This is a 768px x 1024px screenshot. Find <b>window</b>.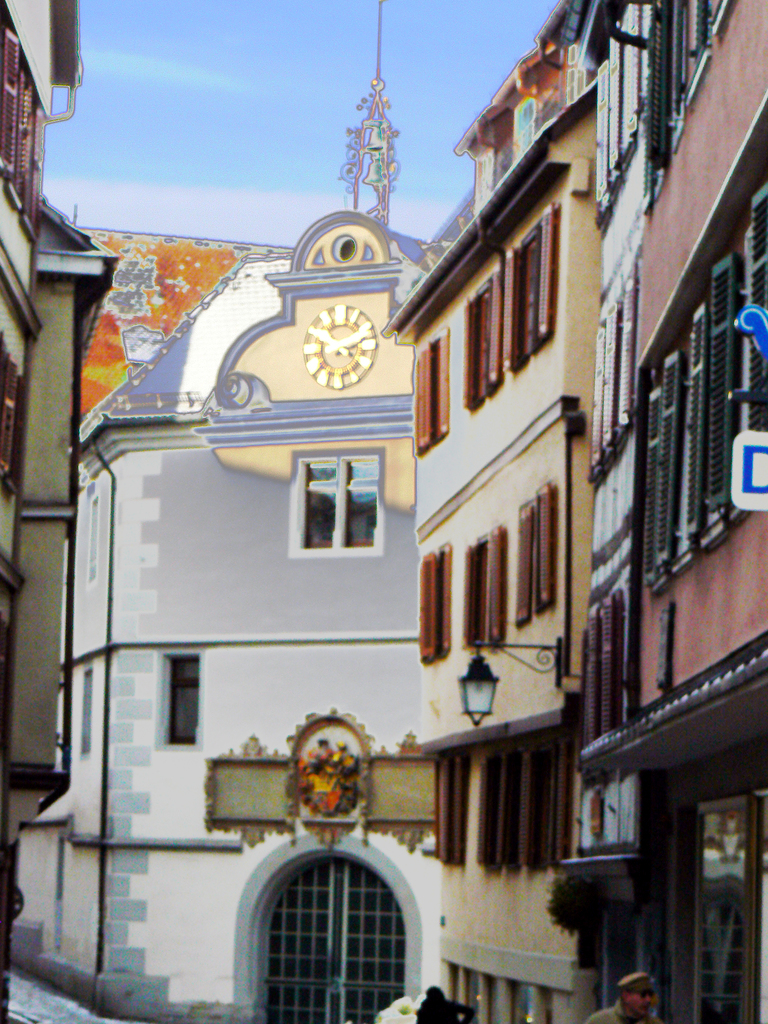
Bounding box: 513/479/552/631.
